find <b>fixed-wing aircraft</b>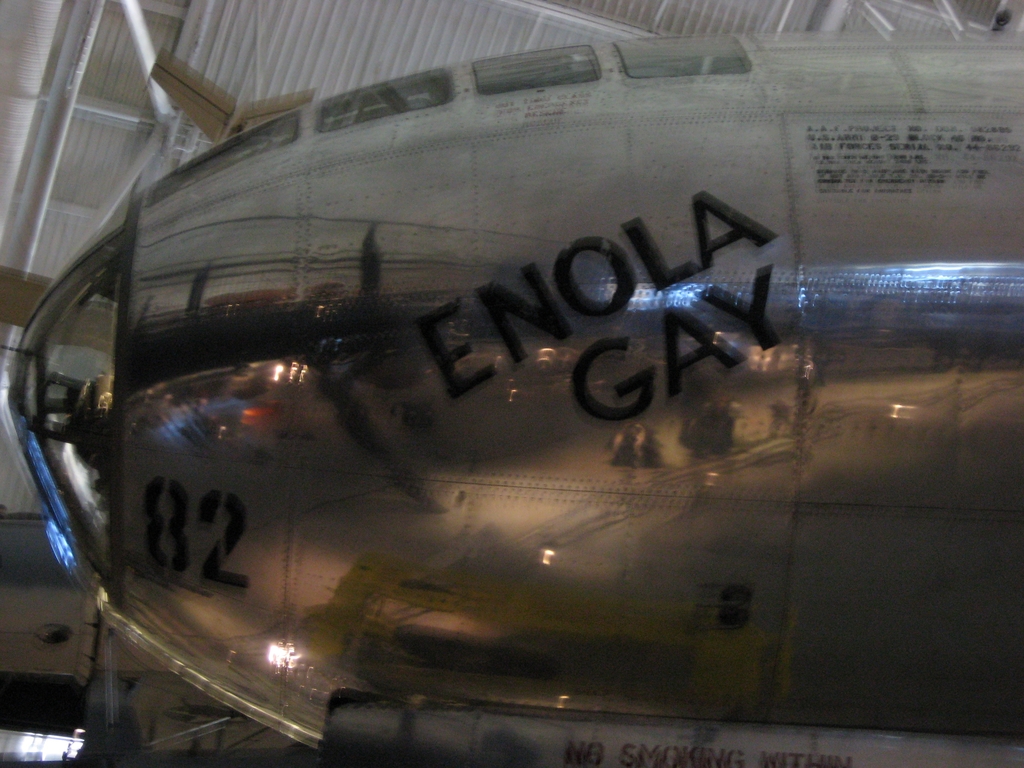
bbox=(0, 24, 1023, 767)
